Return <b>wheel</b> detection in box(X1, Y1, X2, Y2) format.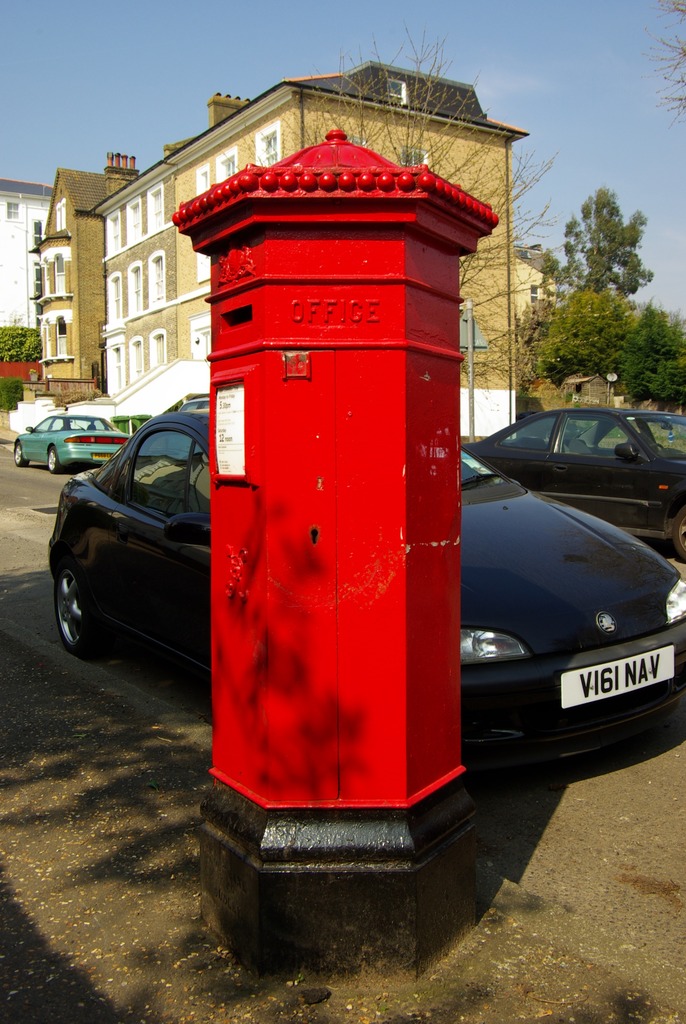
box(43, 542, 104, 648).
